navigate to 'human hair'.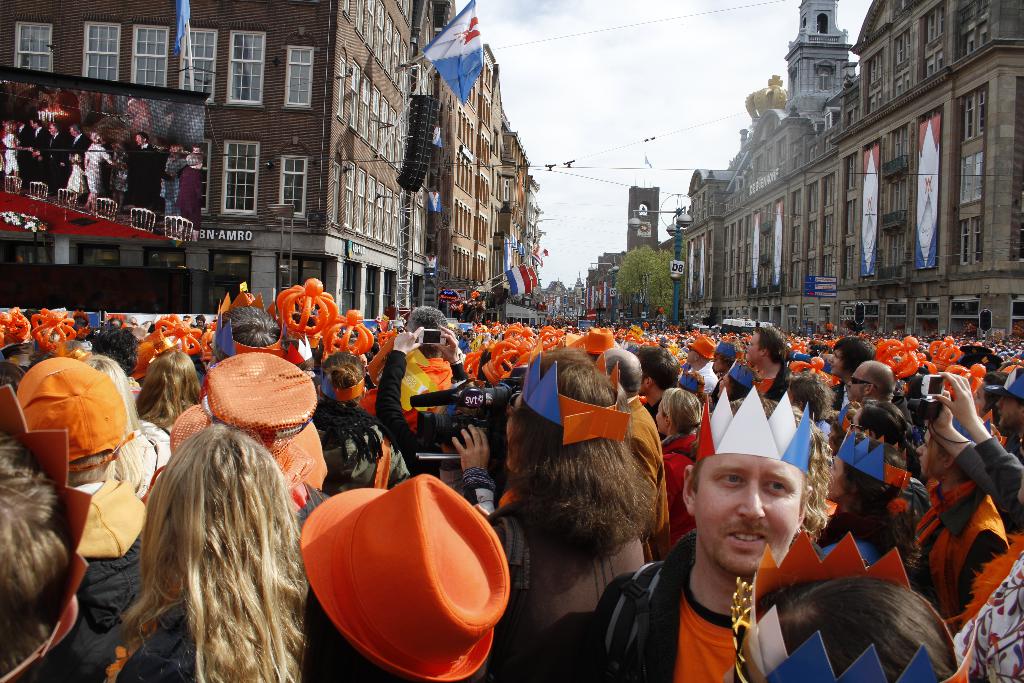
Navigation target: detection(52, 117, 59, 135).
